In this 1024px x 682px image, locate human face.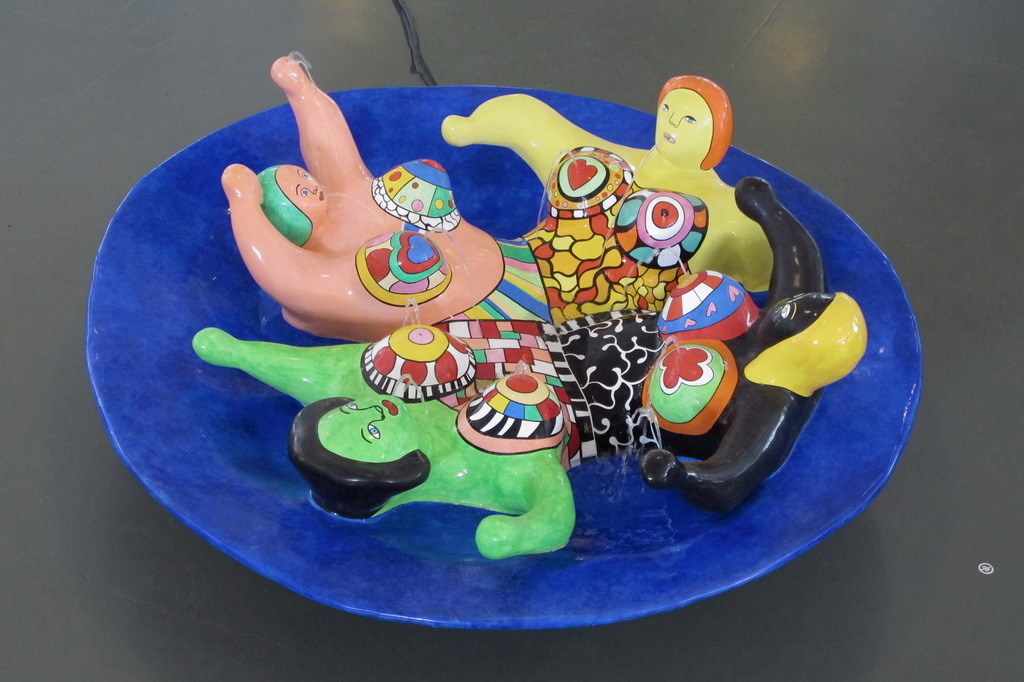
Bounding box: <bbox>321, 404, 403, 459</bbox>.
